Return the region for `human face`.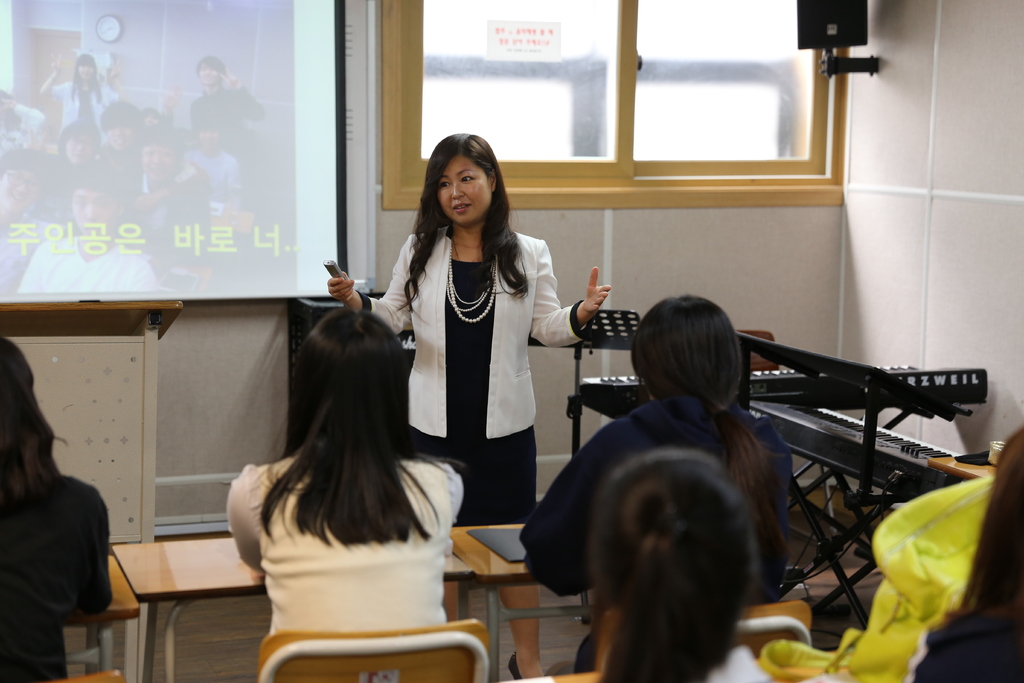
x1=99, y1=122, x2=129, y2=152.
